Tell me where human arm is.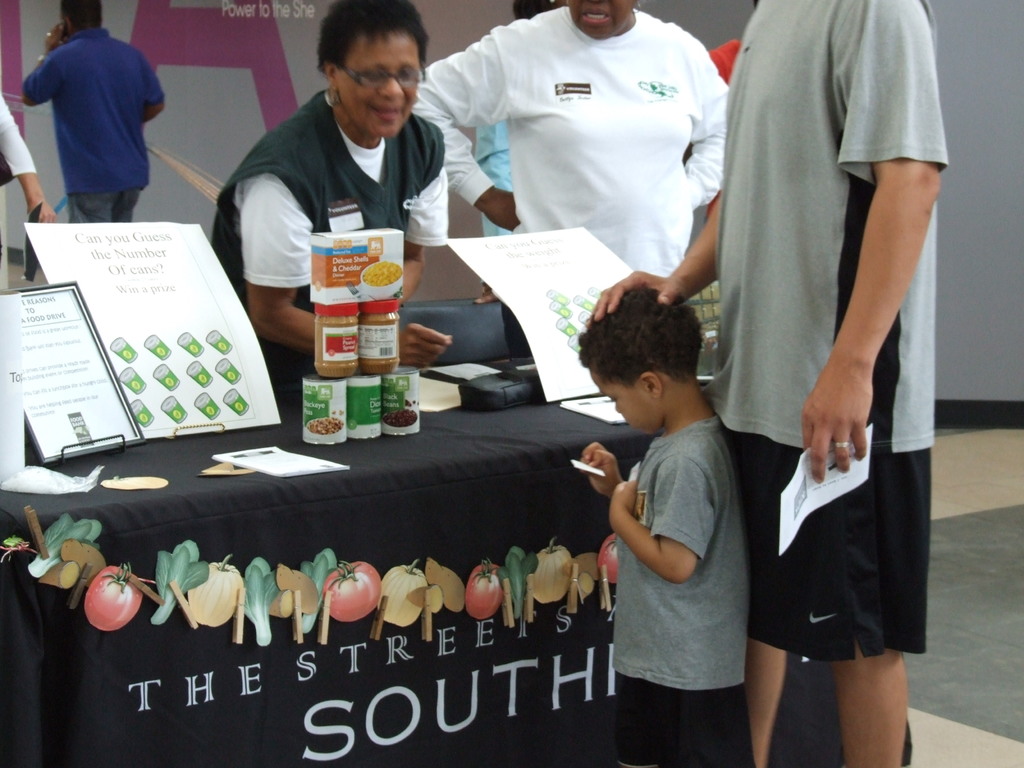
human arm is at 0,90,56,225.
